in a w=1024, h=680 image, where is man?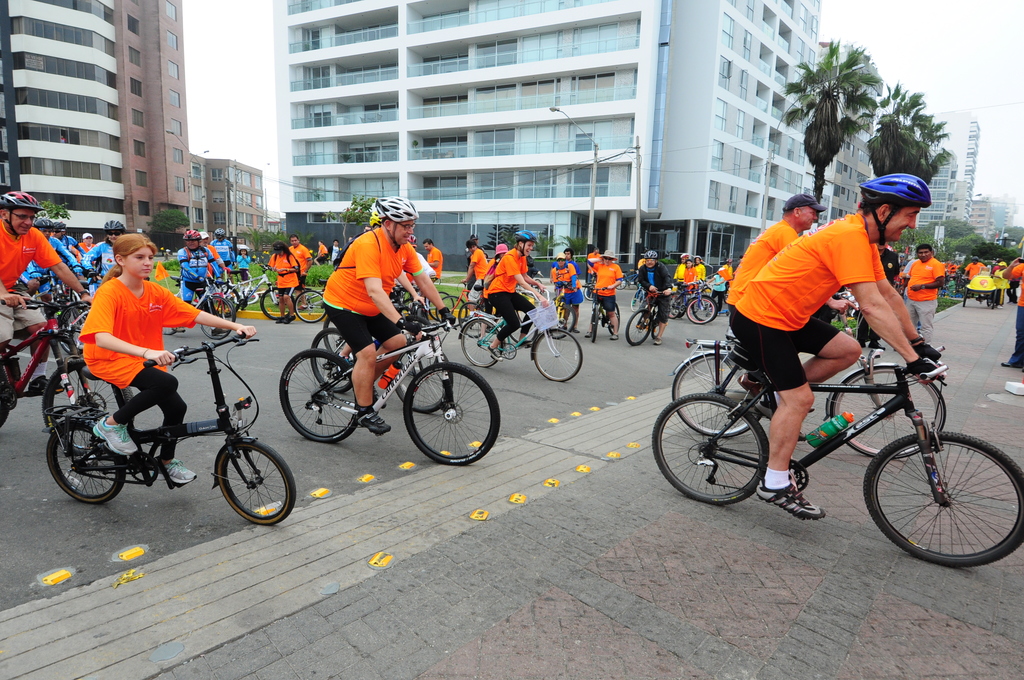
<bbox>552, 249, 590, 336</bbox>.
